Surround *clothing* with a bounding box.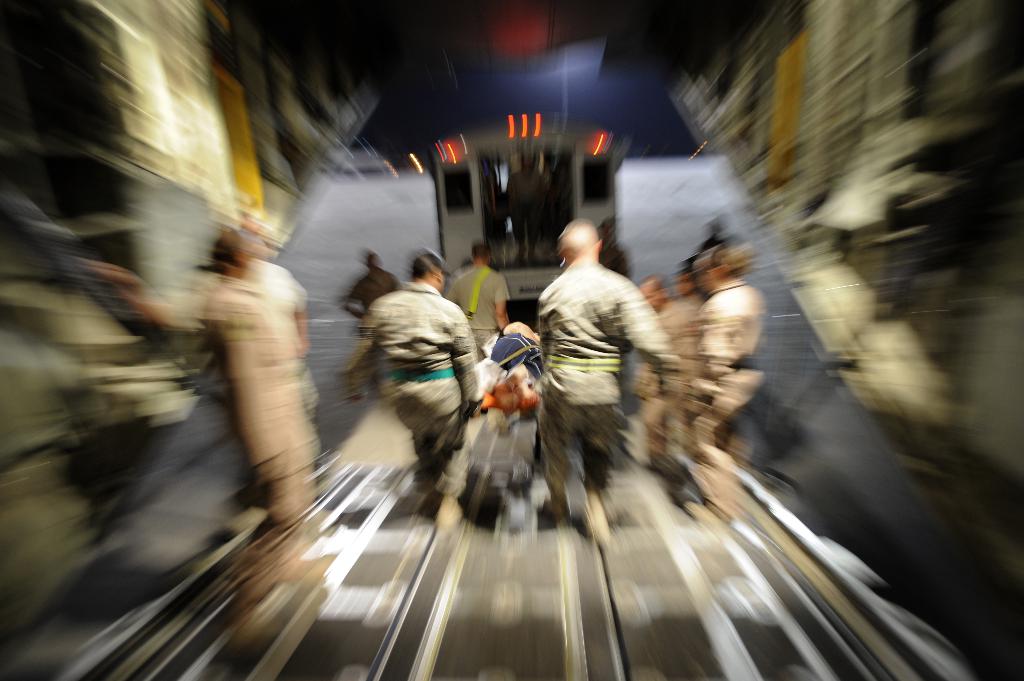
locate(441, 262, 508, 363).
